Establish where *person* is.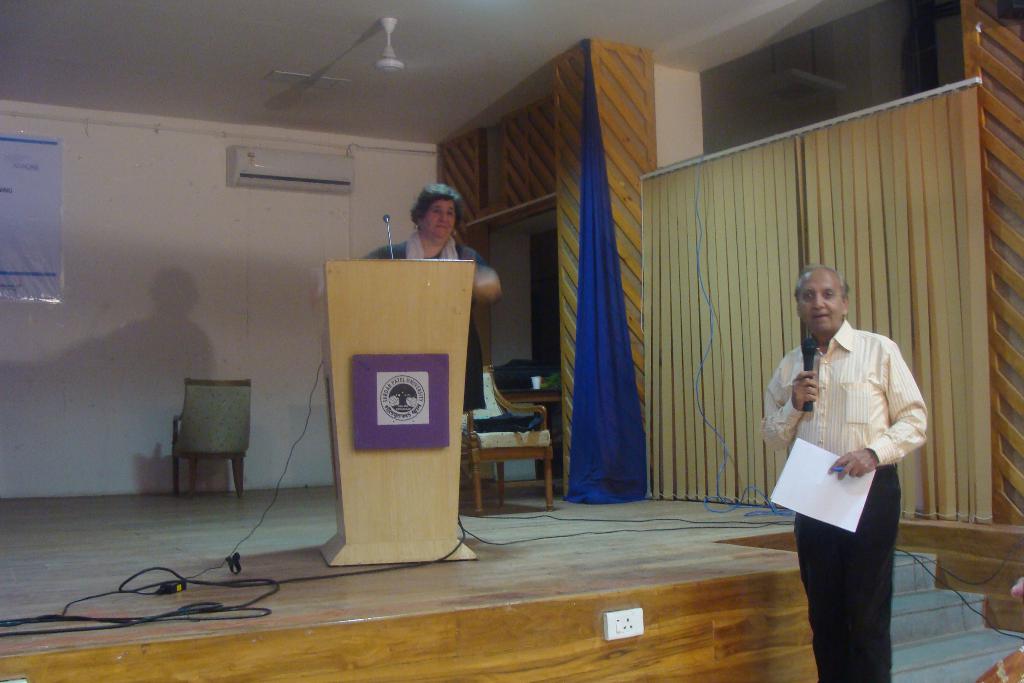
Established at bbox=(786, 250, 936, 682).
